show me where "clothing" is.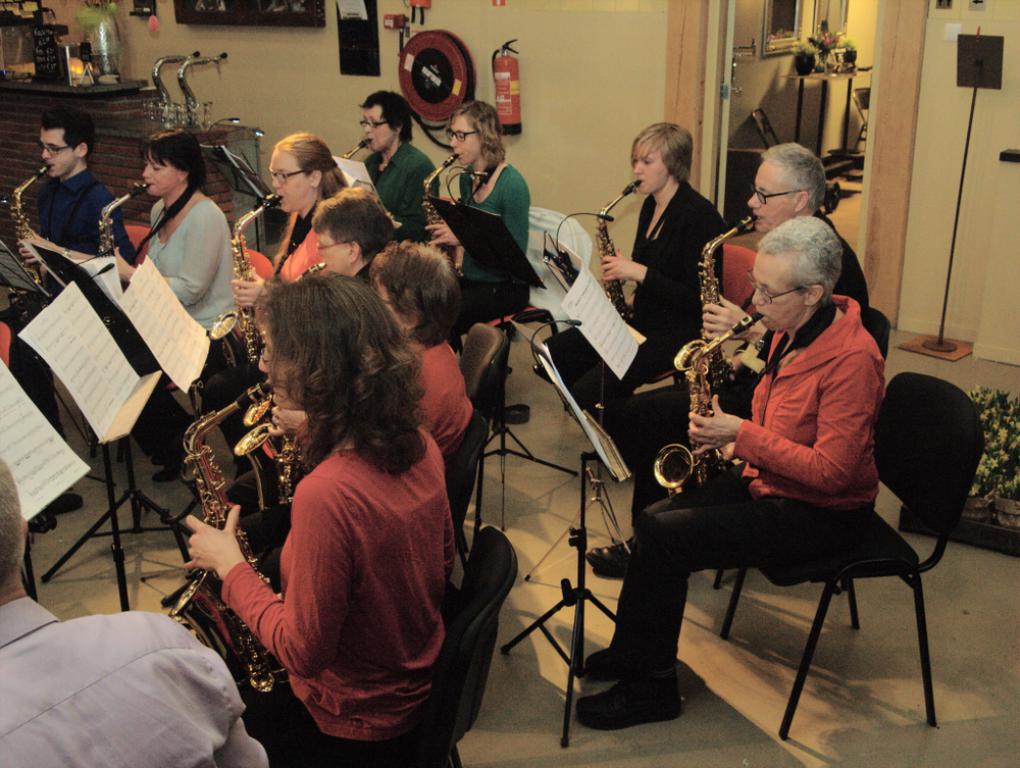
"clothing" is at (x1=213, y1=383, x2=459, y2=743).
